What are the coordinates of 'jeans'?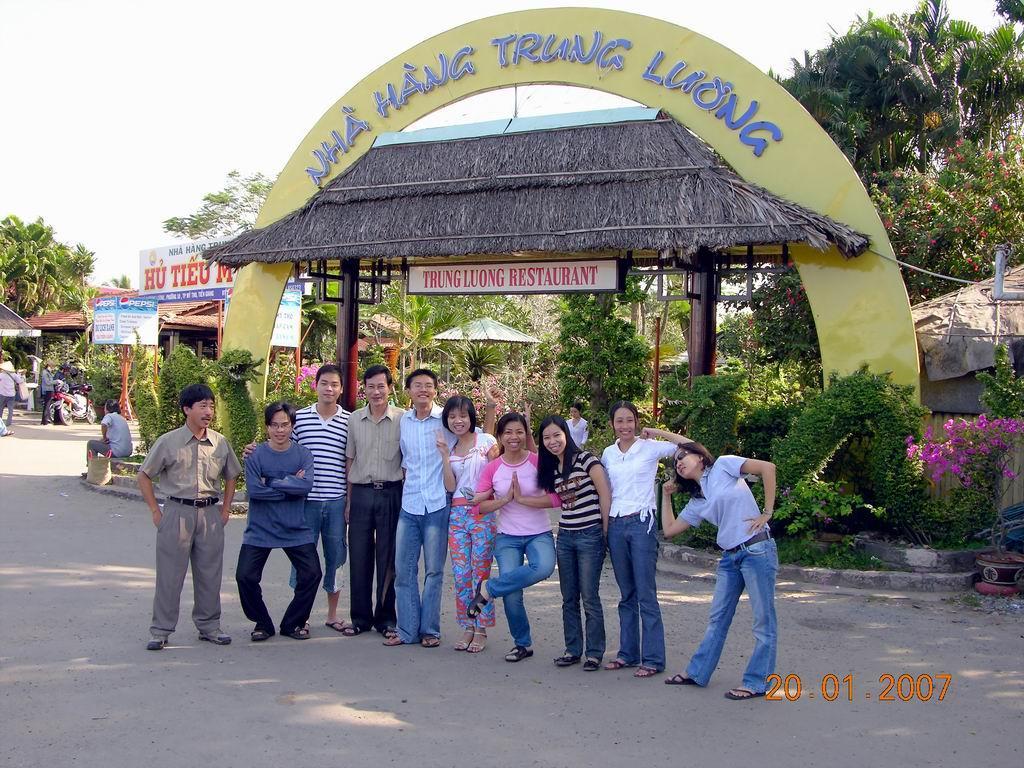
bbox(692, 547, 782, 699).
